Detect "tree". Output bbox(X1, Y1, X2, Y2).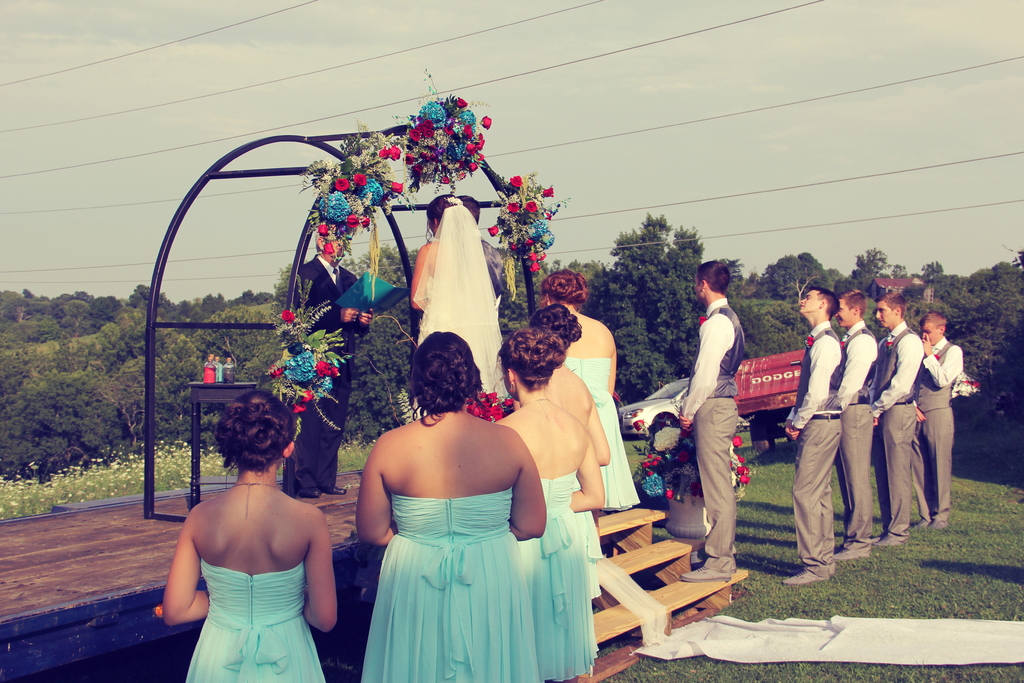
bbox(553, 178, 732, 463).
